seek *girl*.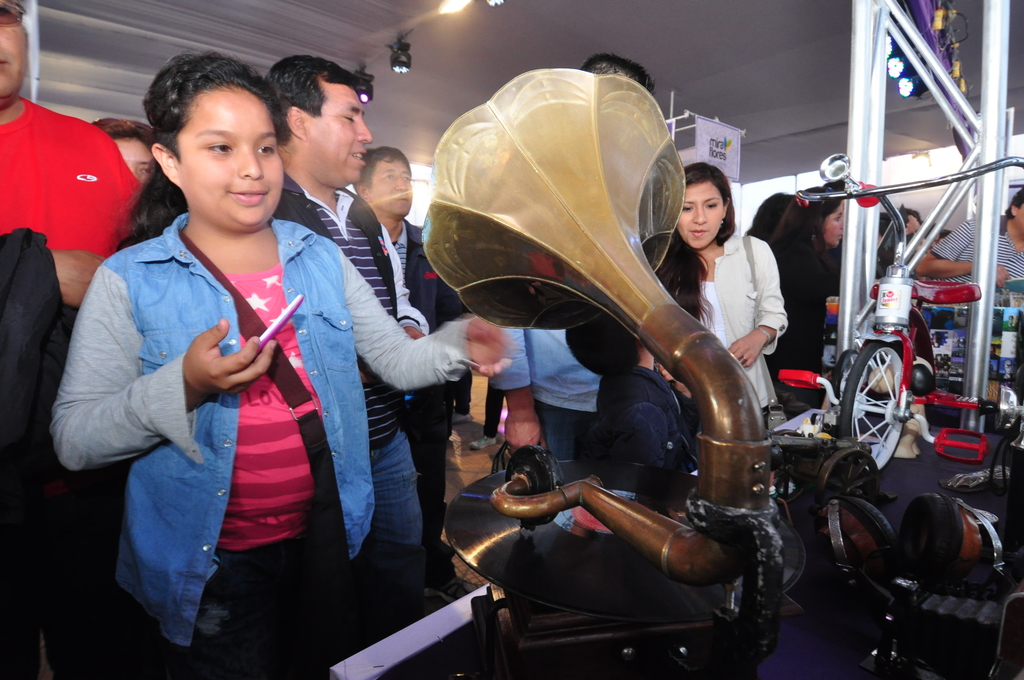
(53, 50, 513, 679).
